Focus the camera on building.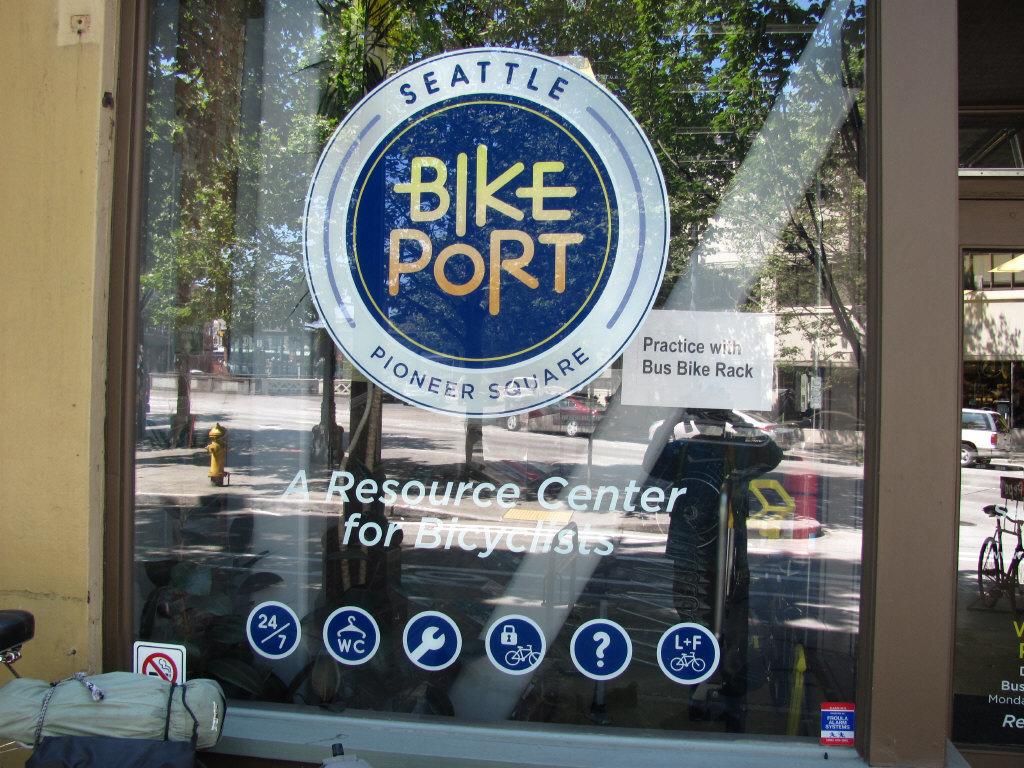
Focus region: Rect(0, 0, 959, 767).
